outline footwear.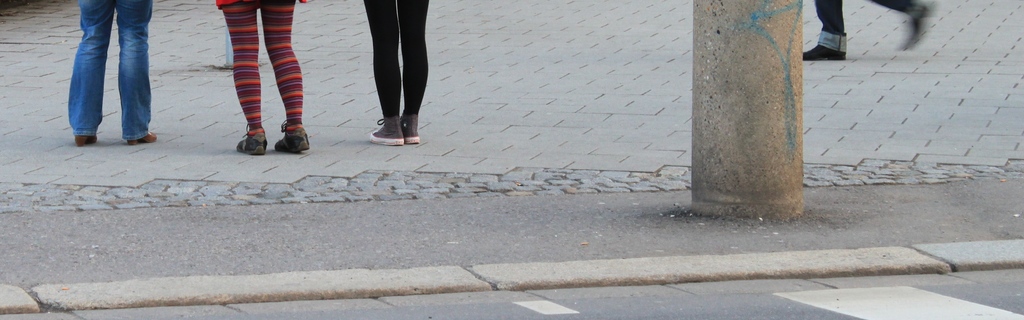
Outline: 273:119:310:152.
